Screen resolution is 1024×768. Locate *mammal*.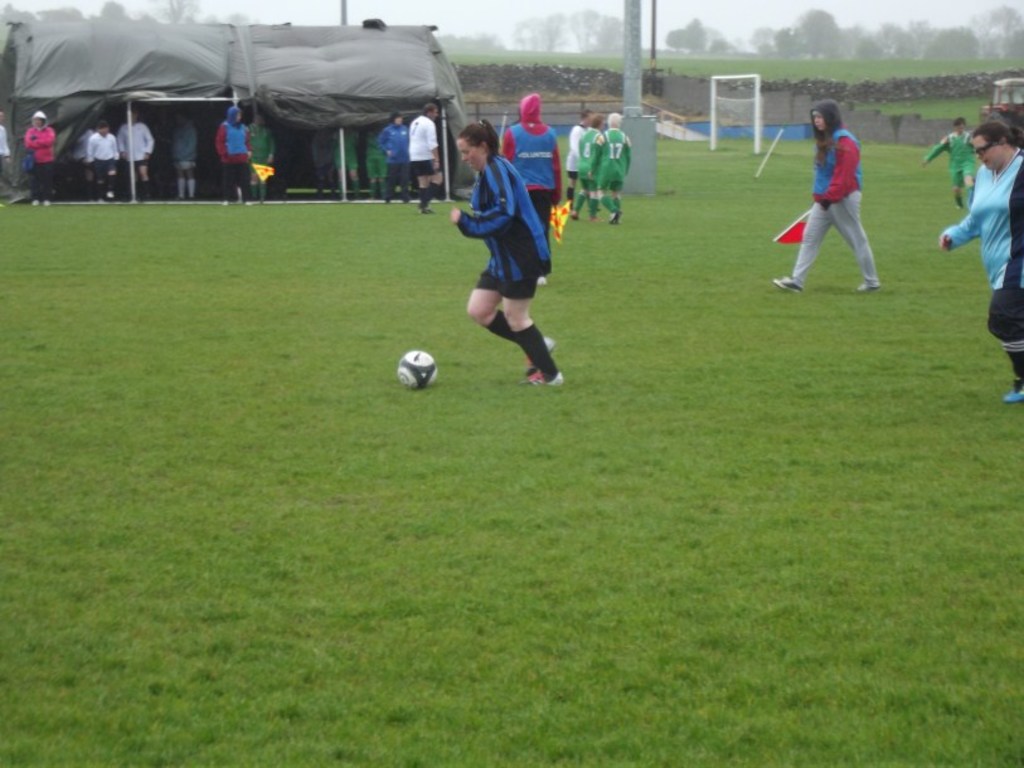
<bbox>436, 102, 554, 374</bbox>.
